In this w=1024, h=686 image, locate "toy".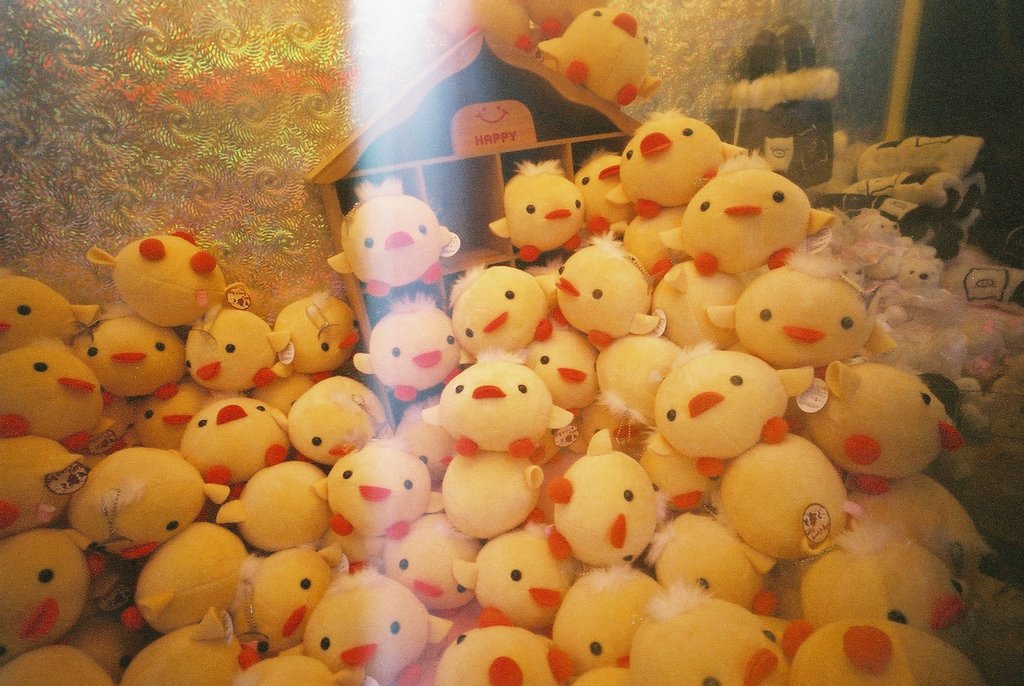
Bounding box: crop(0, 639, 120, 685).
